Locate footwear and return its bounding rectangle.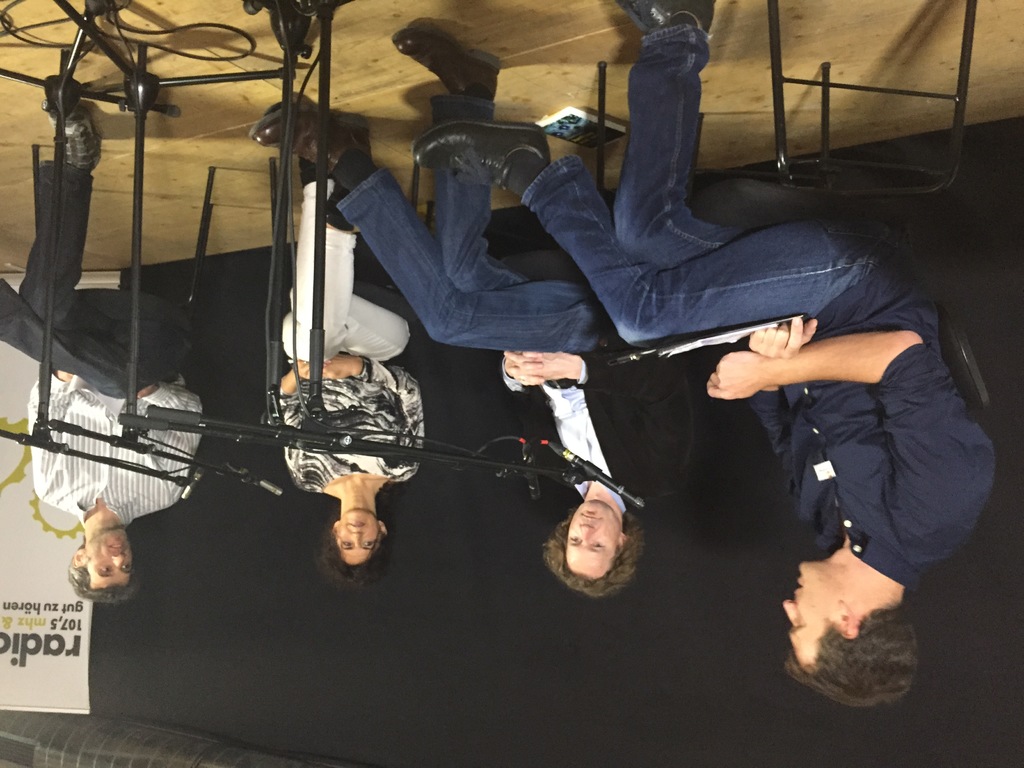
[left=618, top=0, right=714, bottom=44].
